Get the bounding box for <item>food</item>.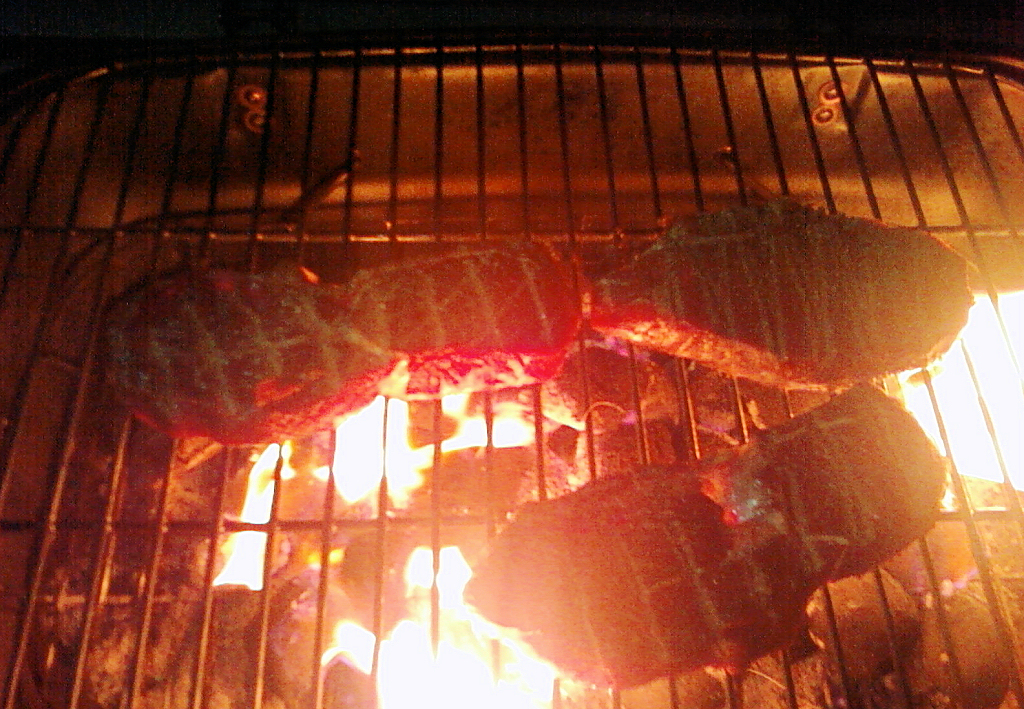
x1=95, y1=266, x2=397, y2=442.
